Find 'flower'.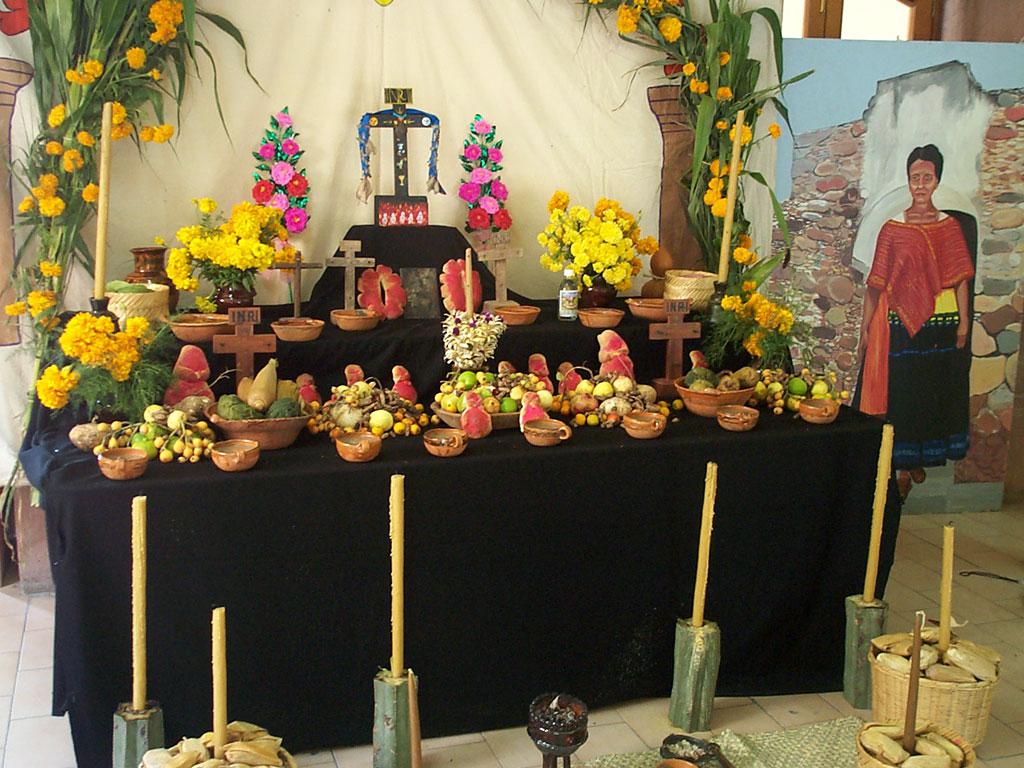
l=352, t=264, r=410, b=322.
